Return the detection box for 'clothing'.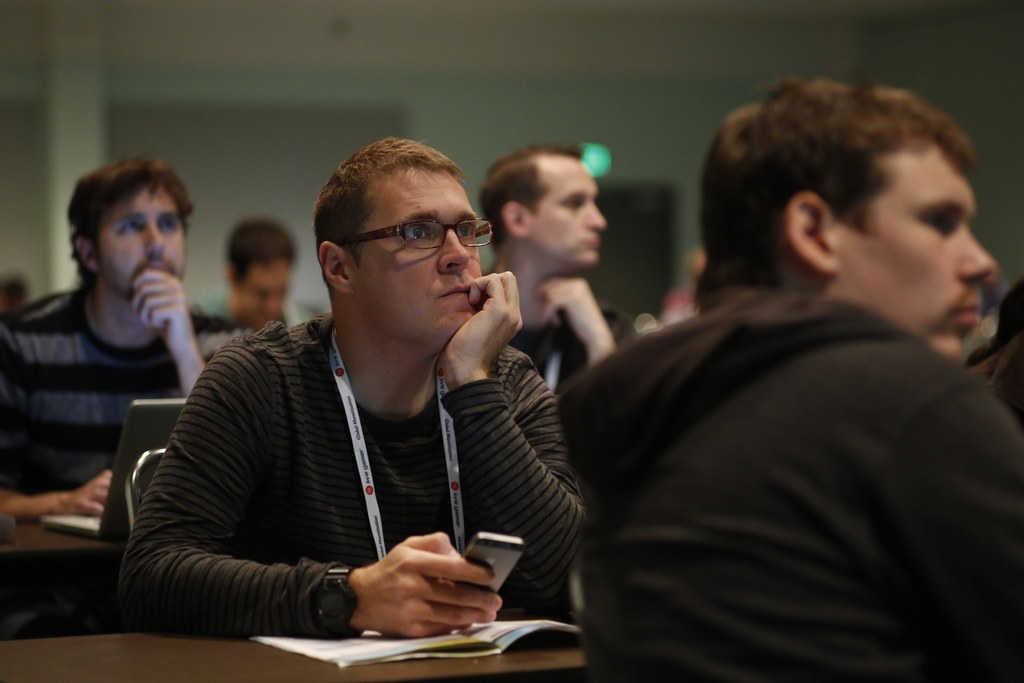
109/315/599/634.
